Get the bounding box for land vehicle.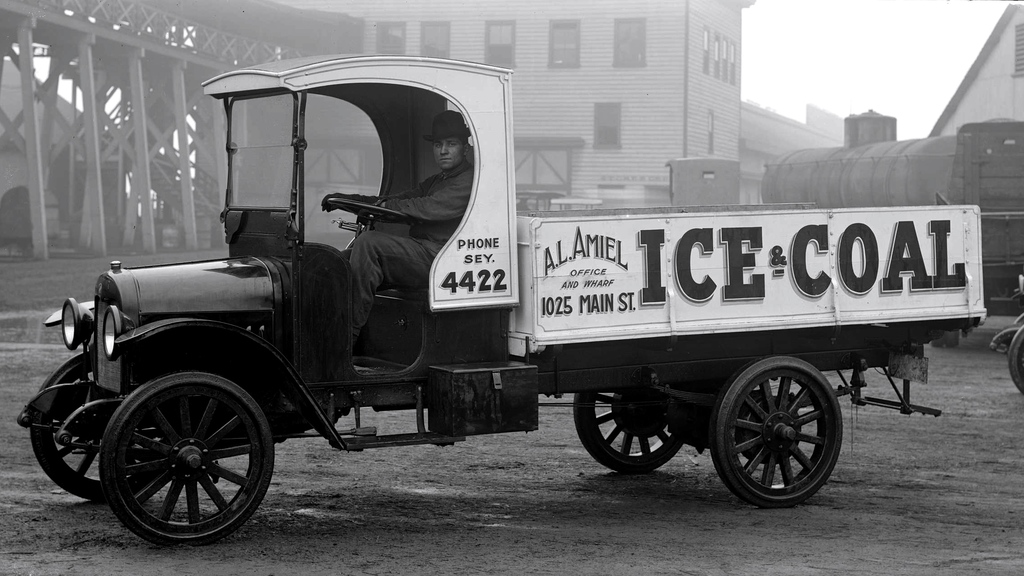
left=0, top=62, right=1023, bottom=544.
